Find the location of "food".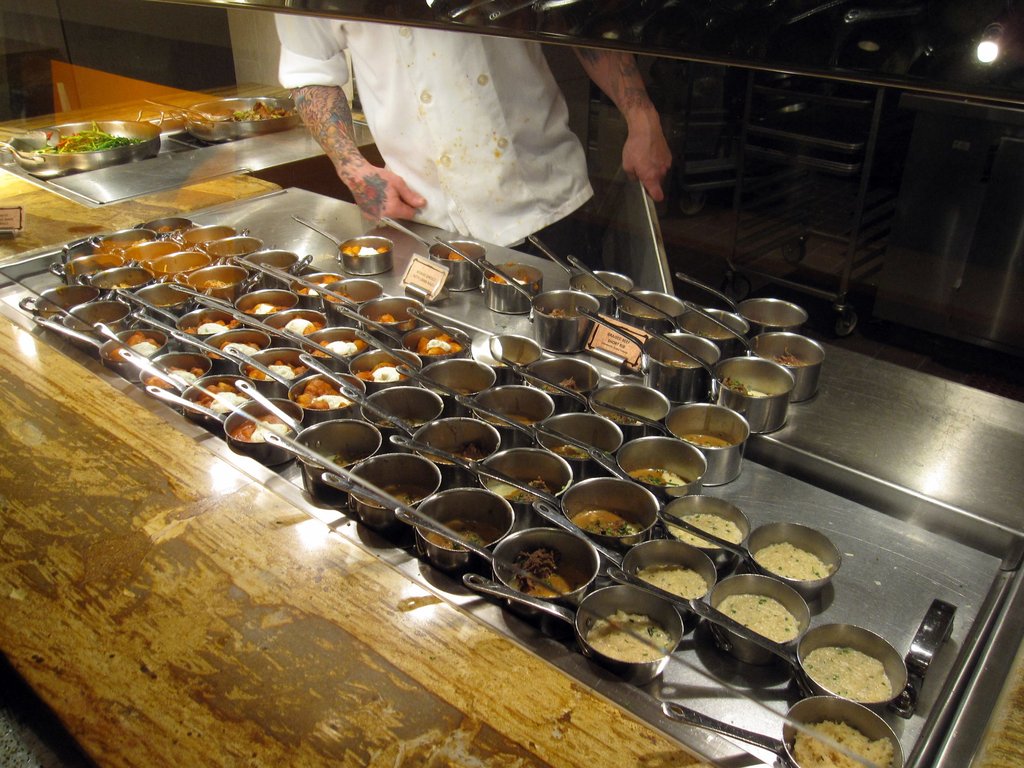
Location: box(548, 308, 568, 318).
